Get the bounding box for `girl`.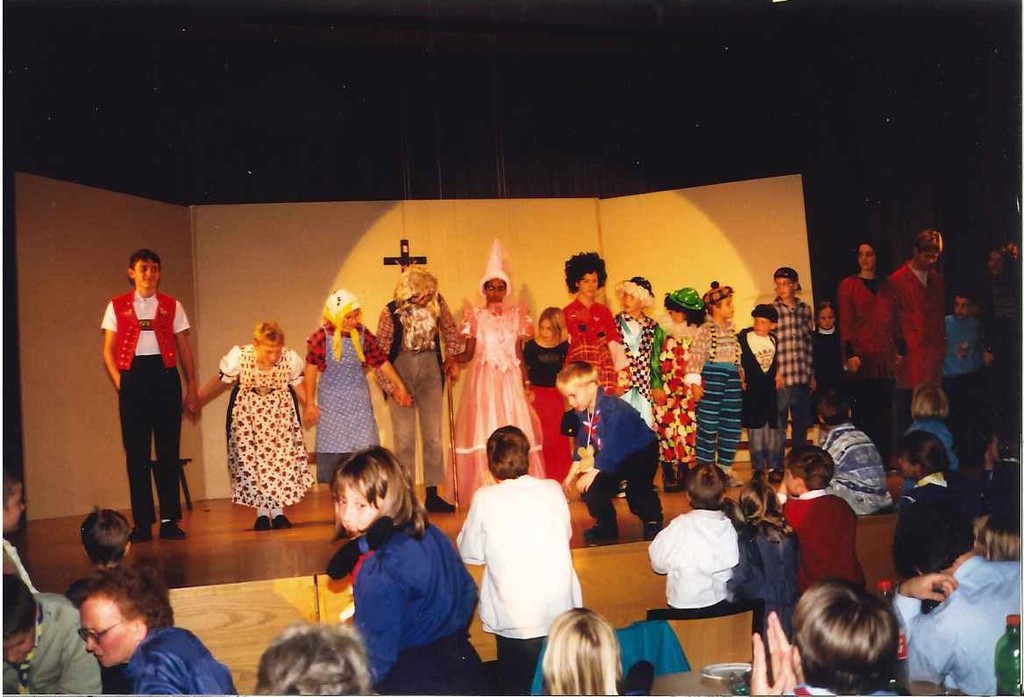
select_region(900, 375, 964, 494).
